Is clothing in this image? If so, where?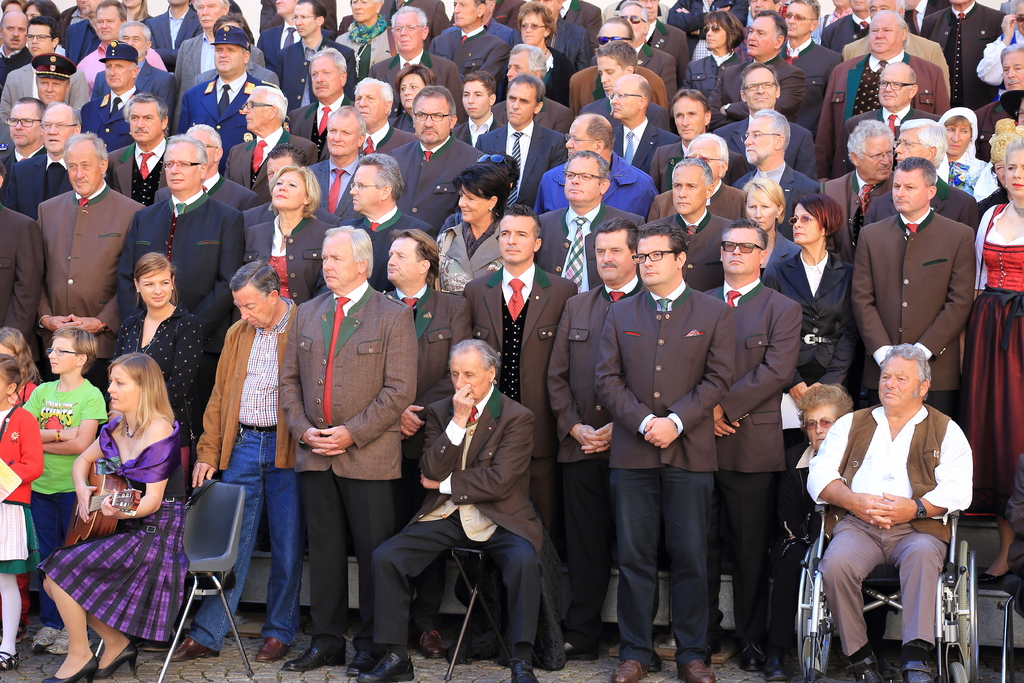
Yes, at locate(223, 129, 319, 207).
